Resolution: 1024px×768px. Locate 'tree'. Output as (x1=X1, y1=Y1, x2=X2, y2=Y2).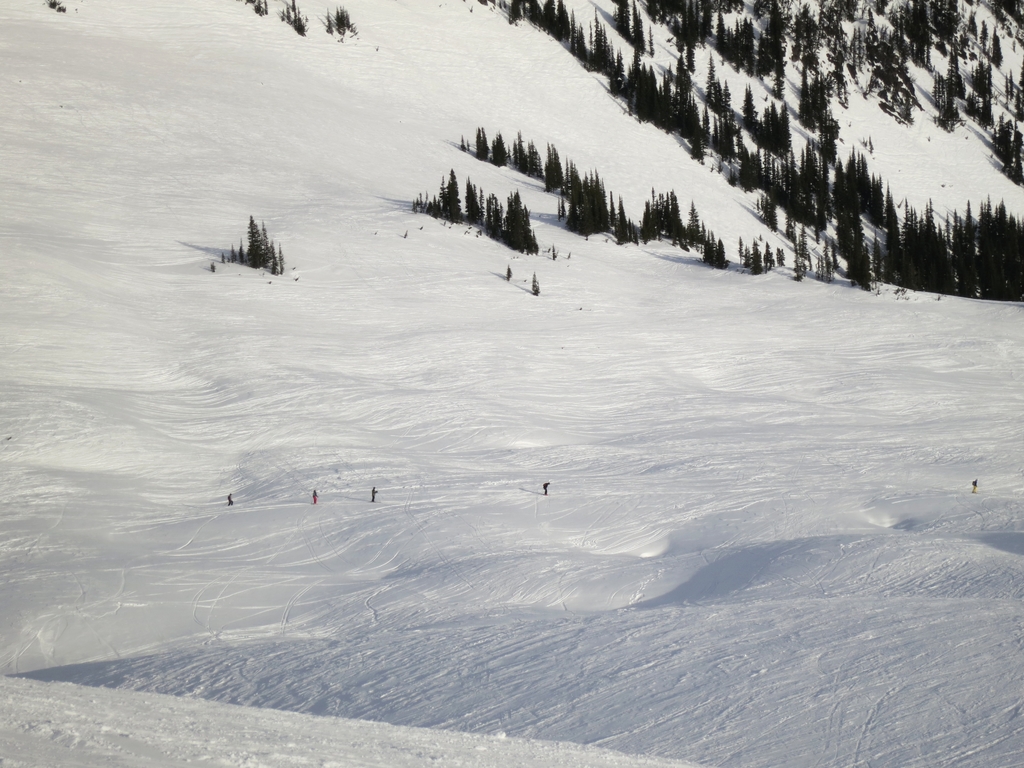
(x1=484, y1=187, x2=500, y2=249).
